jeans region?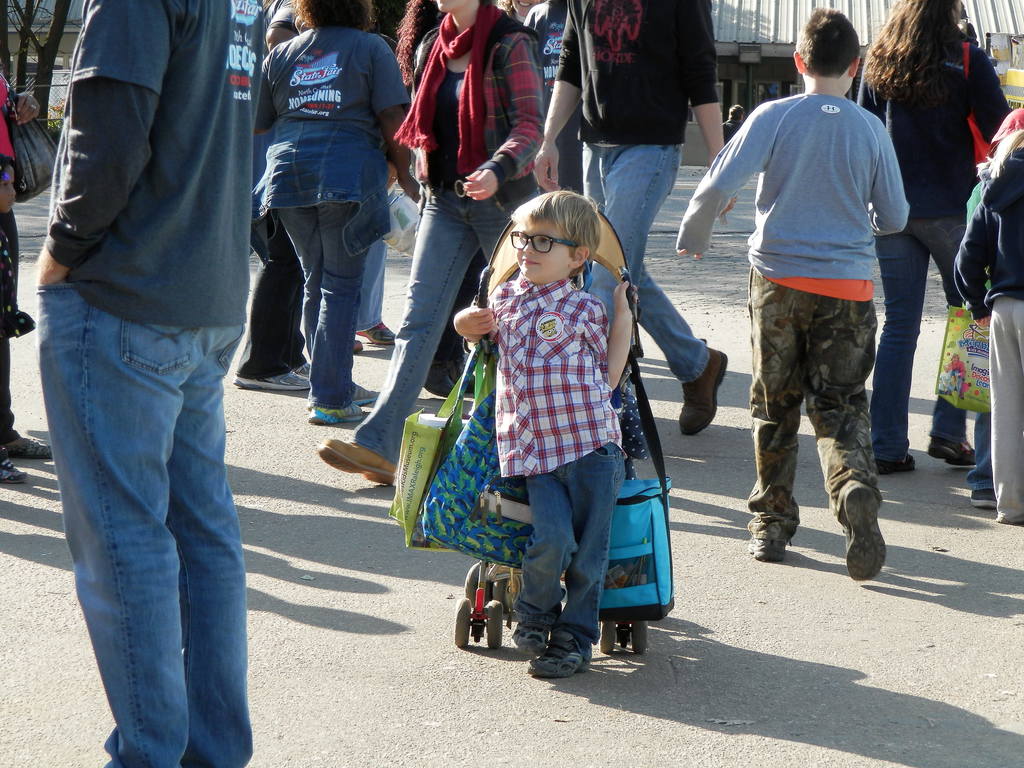
pyautogui.locateOnScreen(225, 209, 312, 375)
